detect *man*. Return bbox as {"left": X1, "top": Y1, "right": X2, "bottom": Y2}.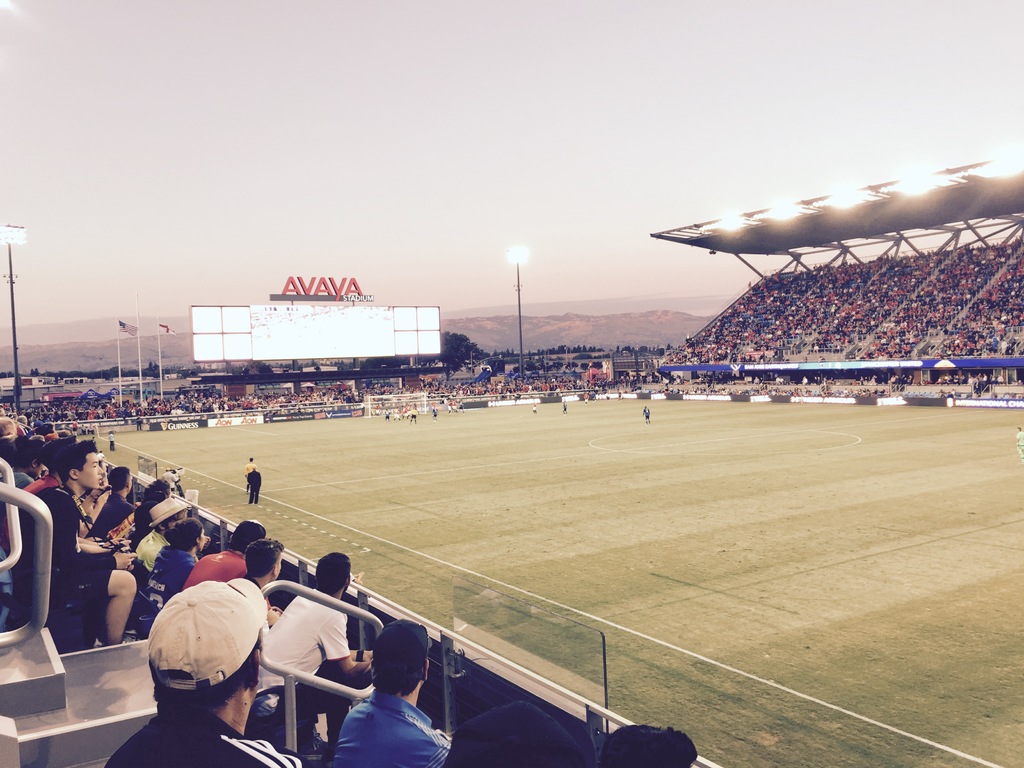
{"left": 445, "top": 700, "right": 590, "bottom": 767}.
